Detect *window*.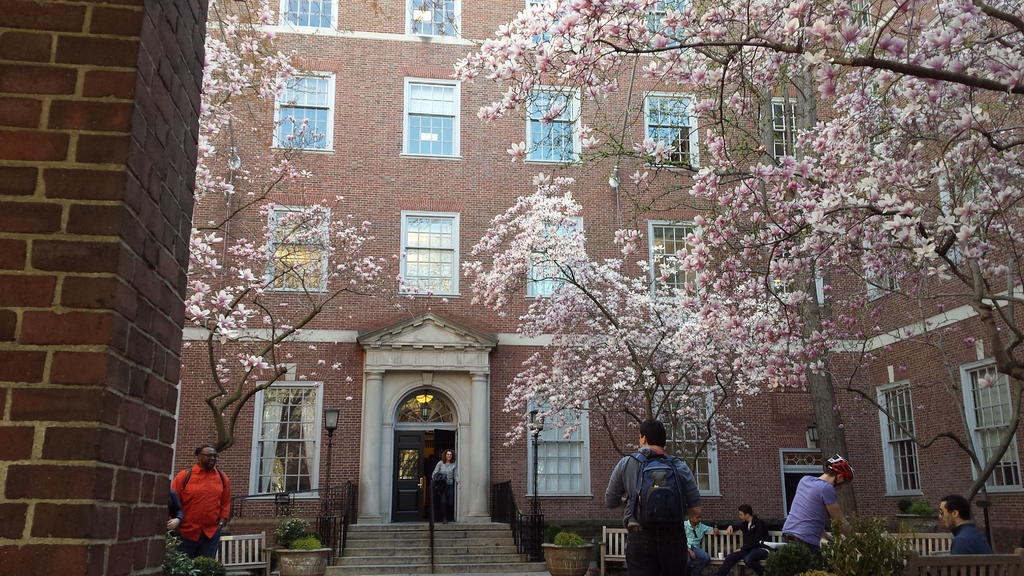
Detected at 657:387:719:495.
